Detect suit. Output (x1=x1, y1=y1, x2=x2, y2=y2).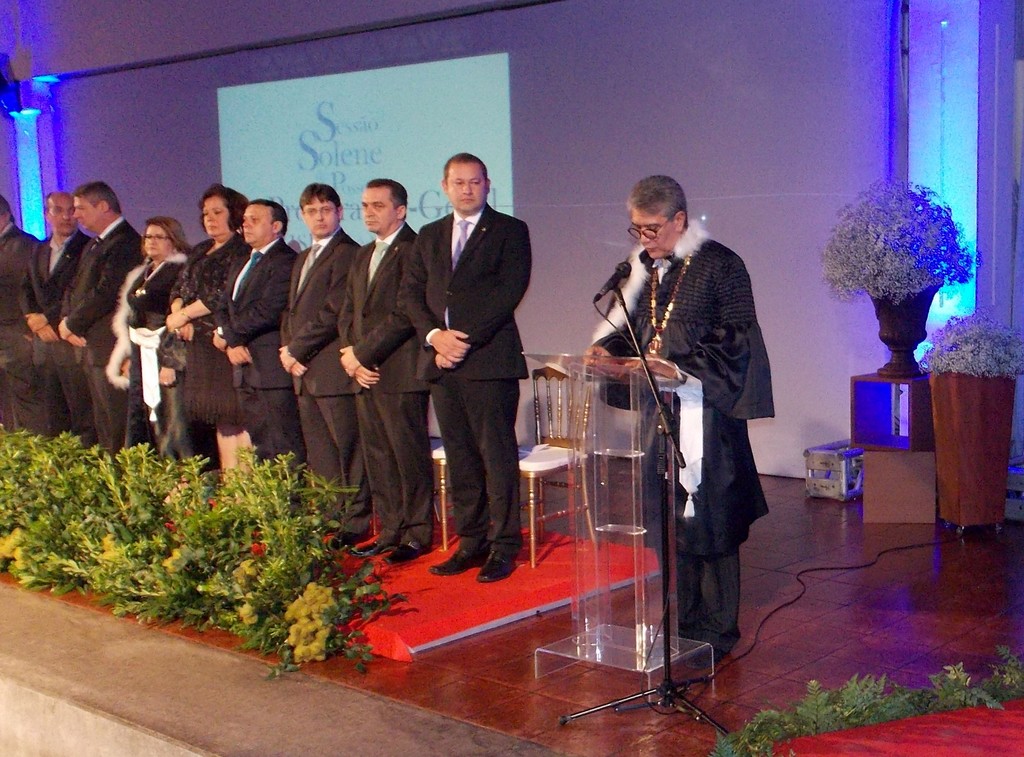
(x1=397, y1=159, x2=532, y2=582).
